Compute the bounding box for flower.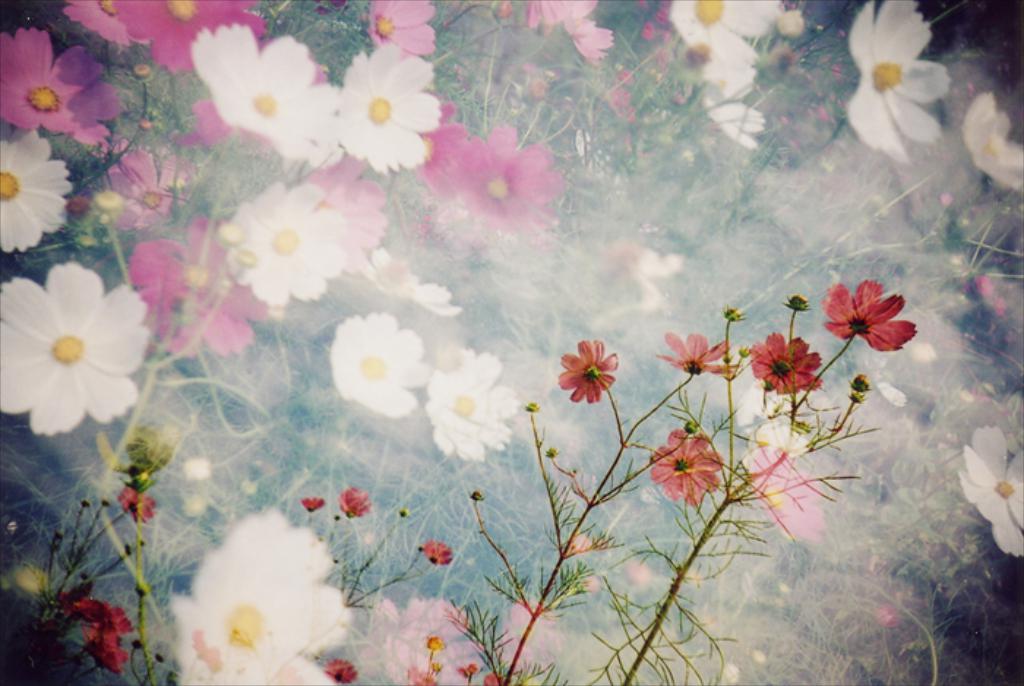
(left=341, top=41, right=445, bottom=176).
